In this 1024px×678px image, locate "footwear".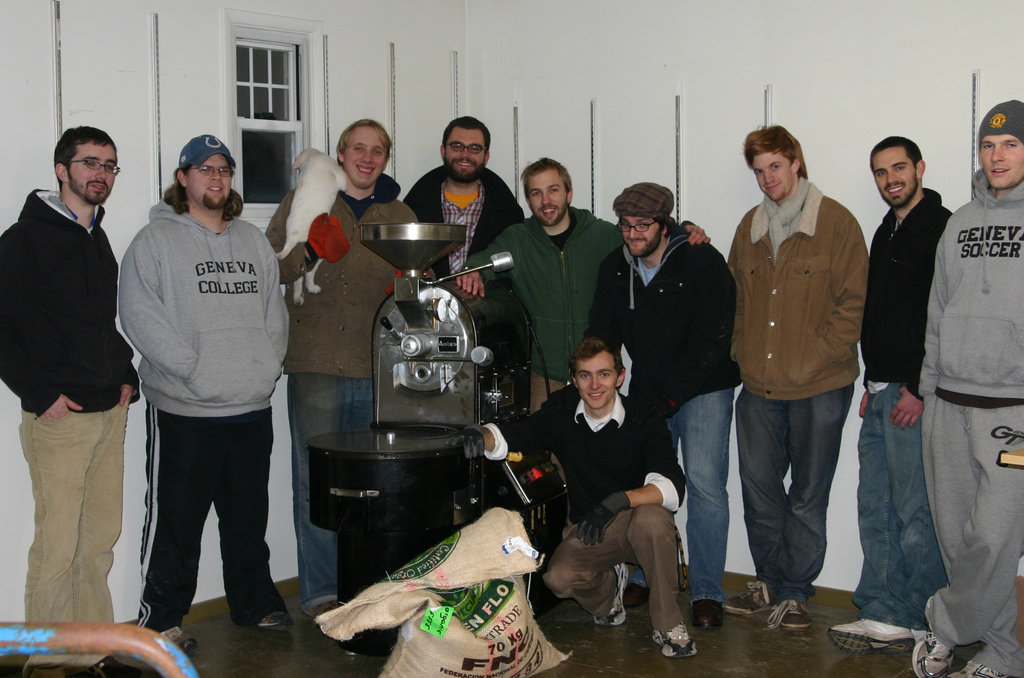
Bounding box: locate(911, 634, 950, 677).
